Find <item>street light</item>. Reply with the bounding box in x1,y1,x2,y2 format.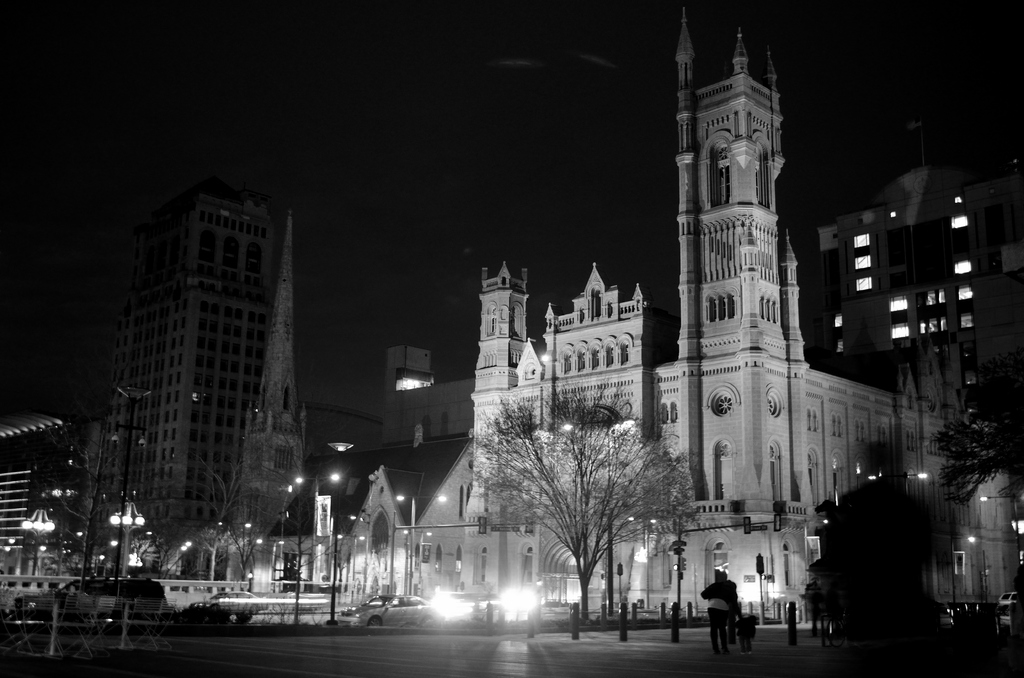
950,533,977,604.
